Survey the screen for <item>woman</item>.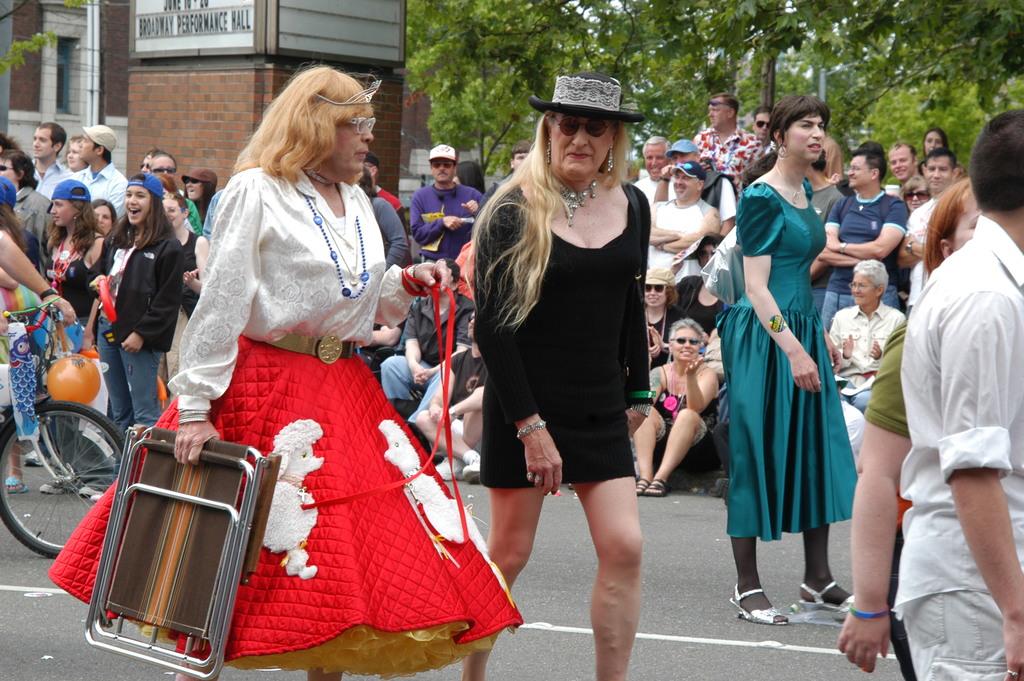
Survey found: 826 263 903 417.
